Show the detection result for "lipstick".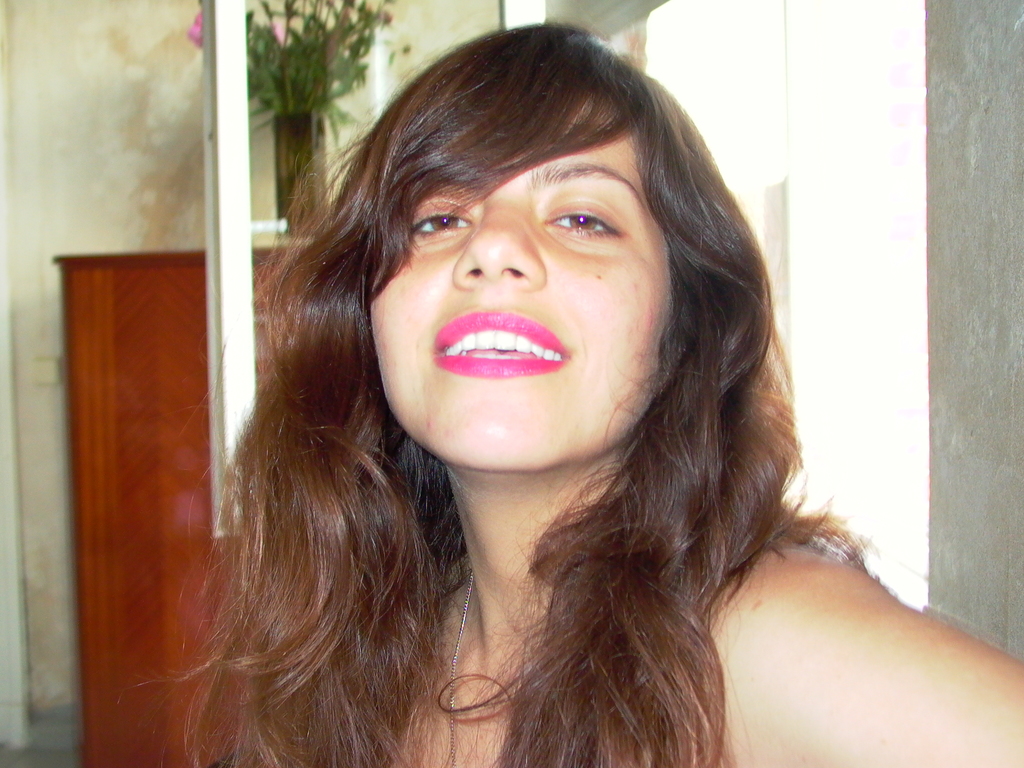
x1=432, y1=309, x2=573, y2=380.
